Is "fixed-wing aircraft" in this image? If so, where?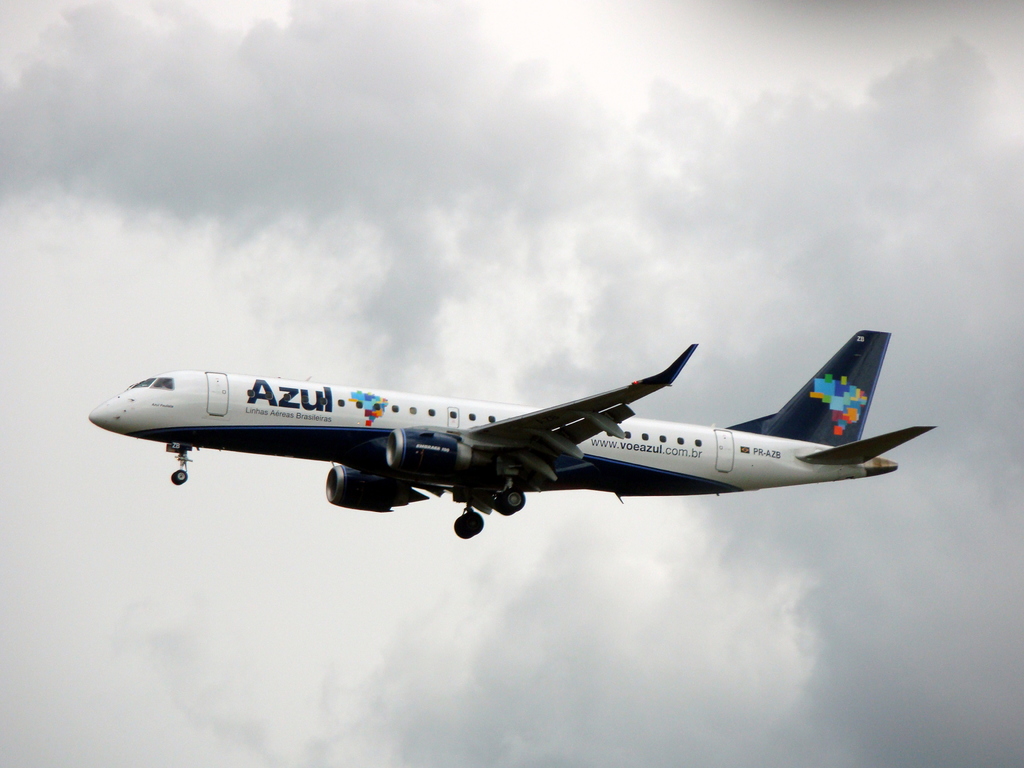
Yes, at left=86, top=323, right=945, bottom=537.
